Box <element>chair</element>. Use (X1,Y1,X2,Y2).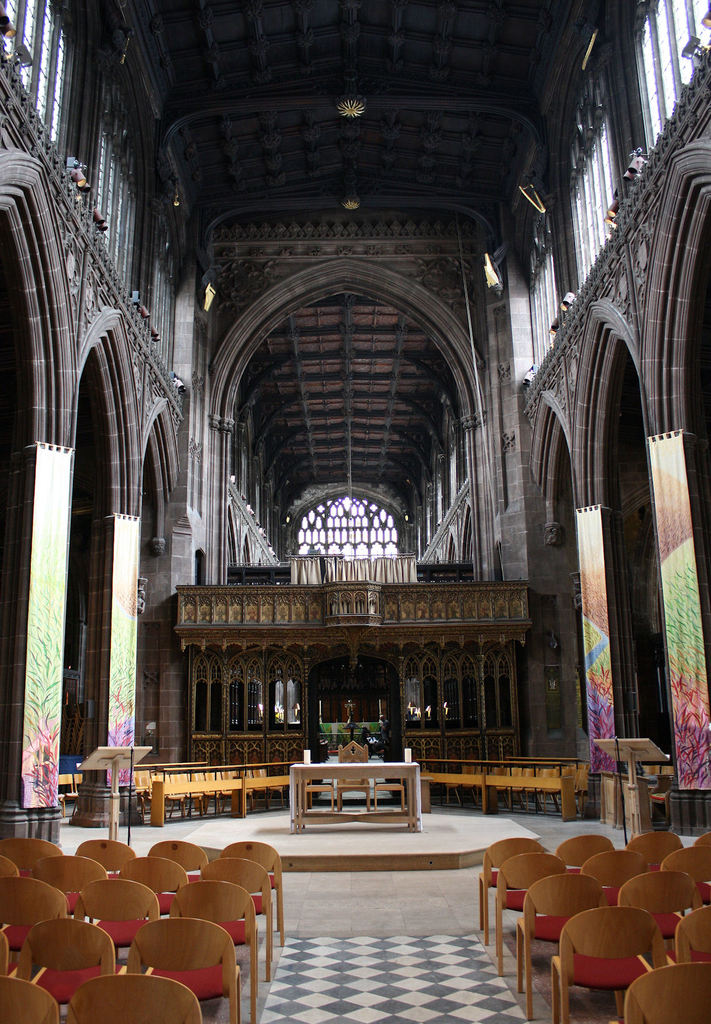
(672,907,710,966).
